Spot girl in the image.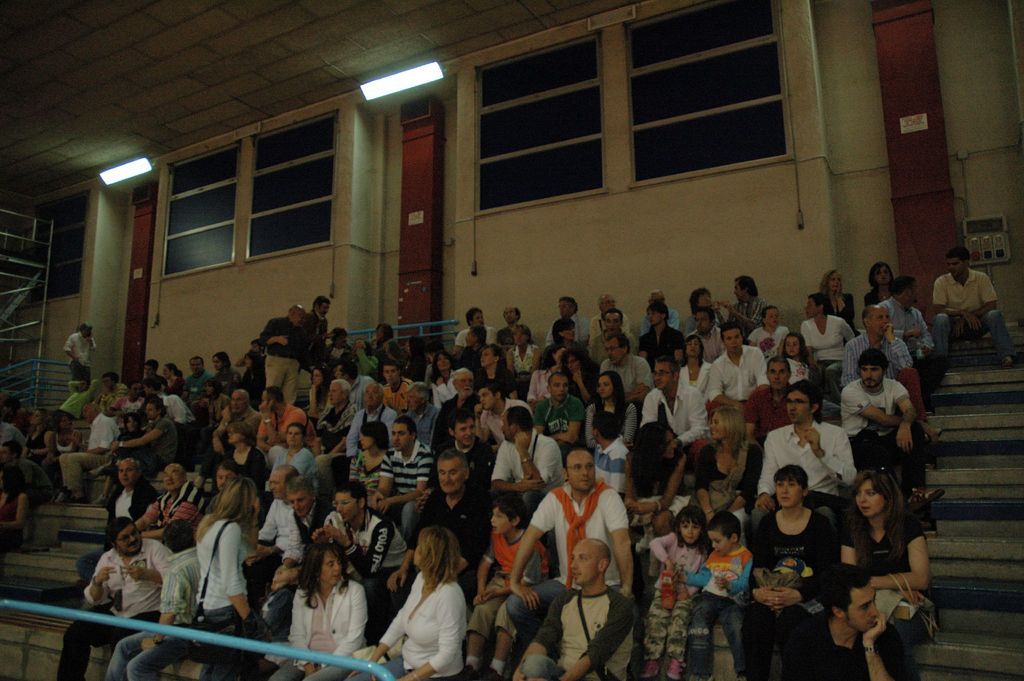
girl found at l=369, t=525, r=463, b=680.
